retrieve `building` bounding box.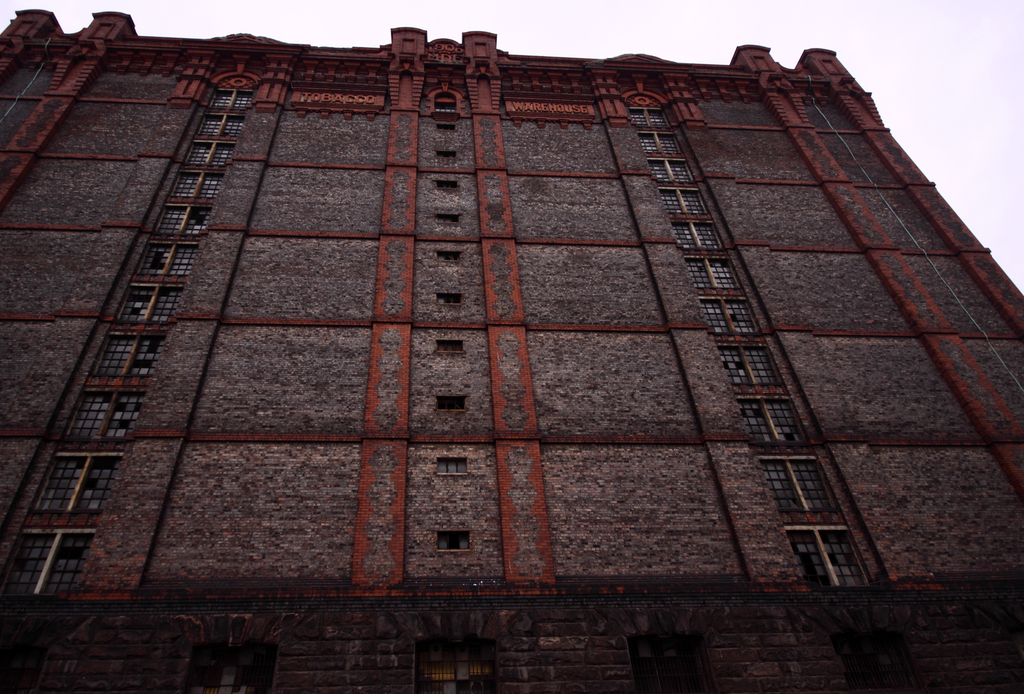
Bounding box: (0,12,1023,693).
